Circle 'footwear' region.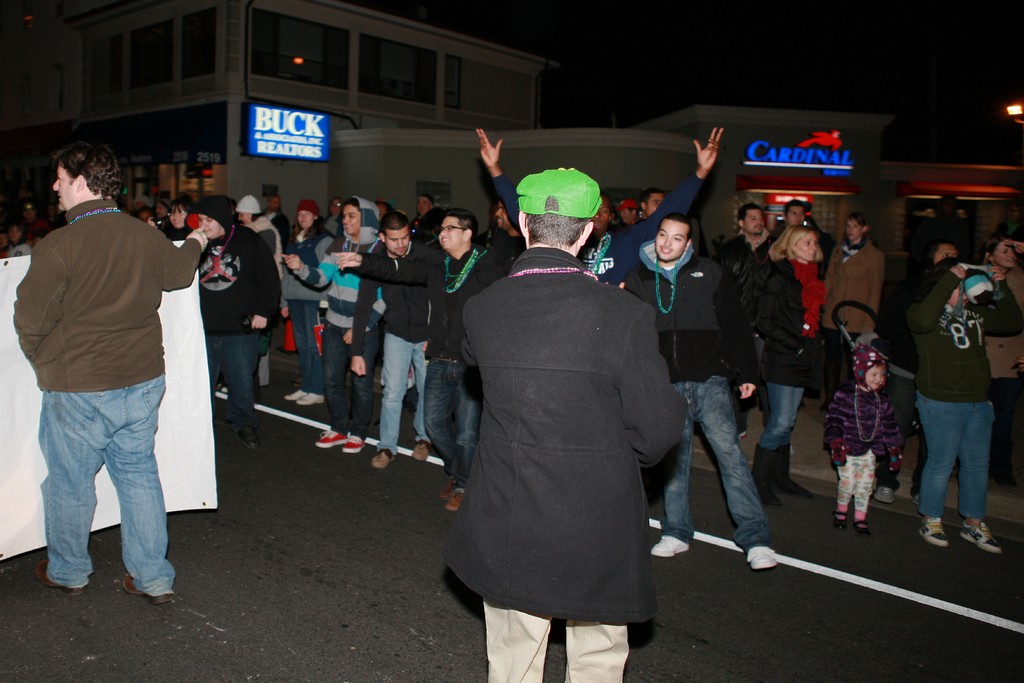
Region: 31:556:86:598.
